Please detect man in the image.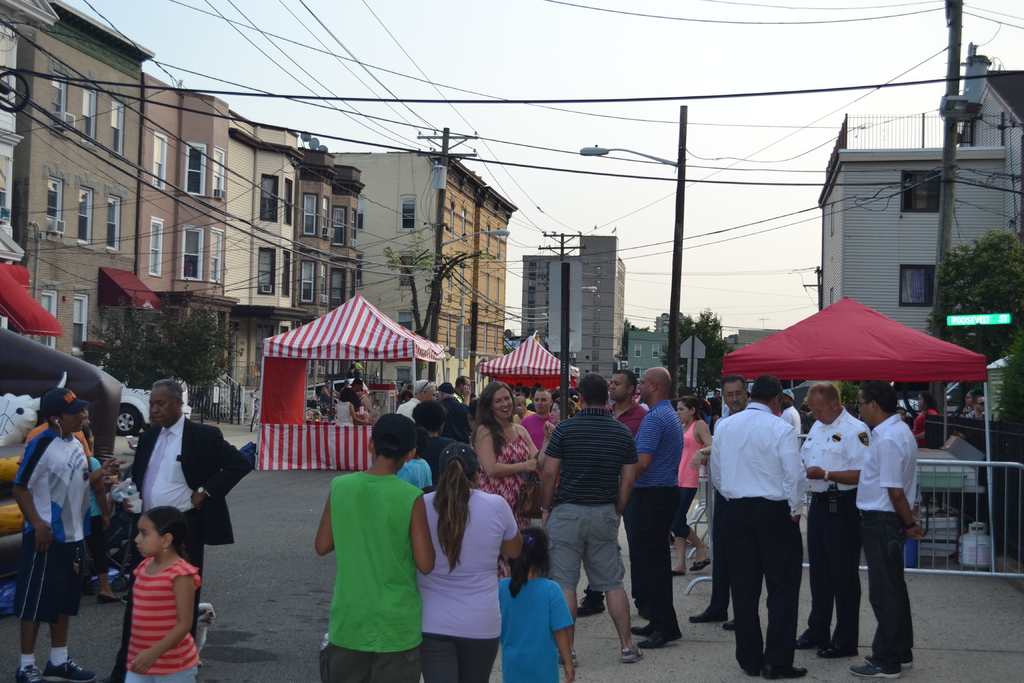
Rect(794, 383, 872, 658).
